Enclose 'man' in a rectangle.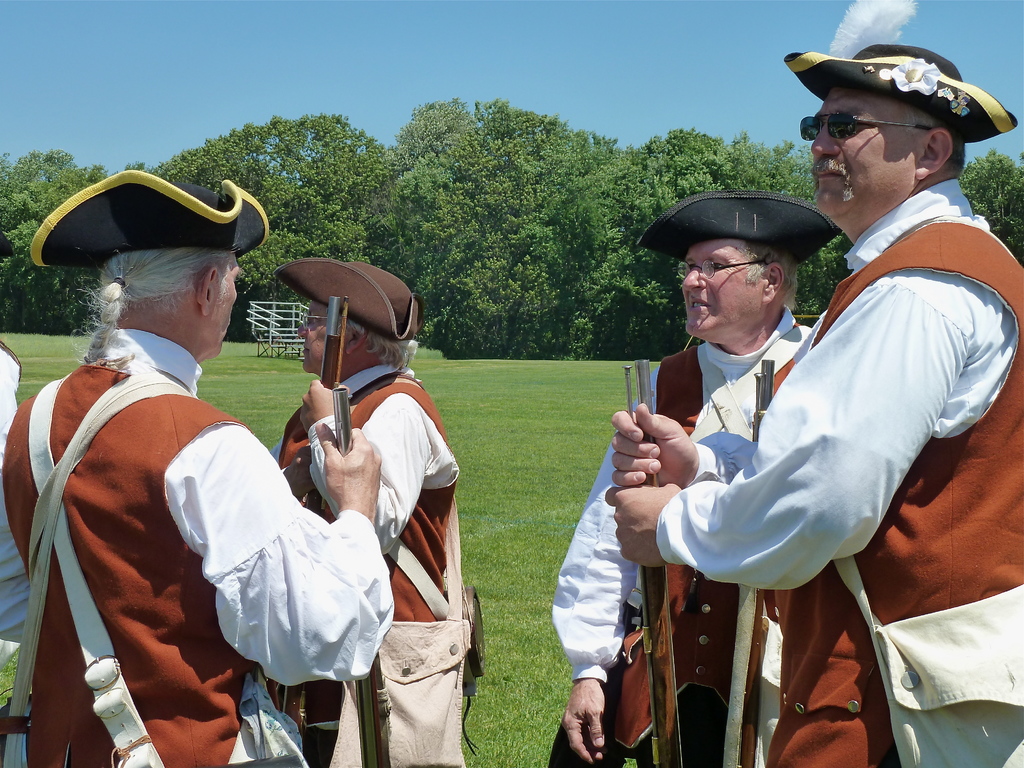
x1=267 y1=262 x2=460 y2=767.
